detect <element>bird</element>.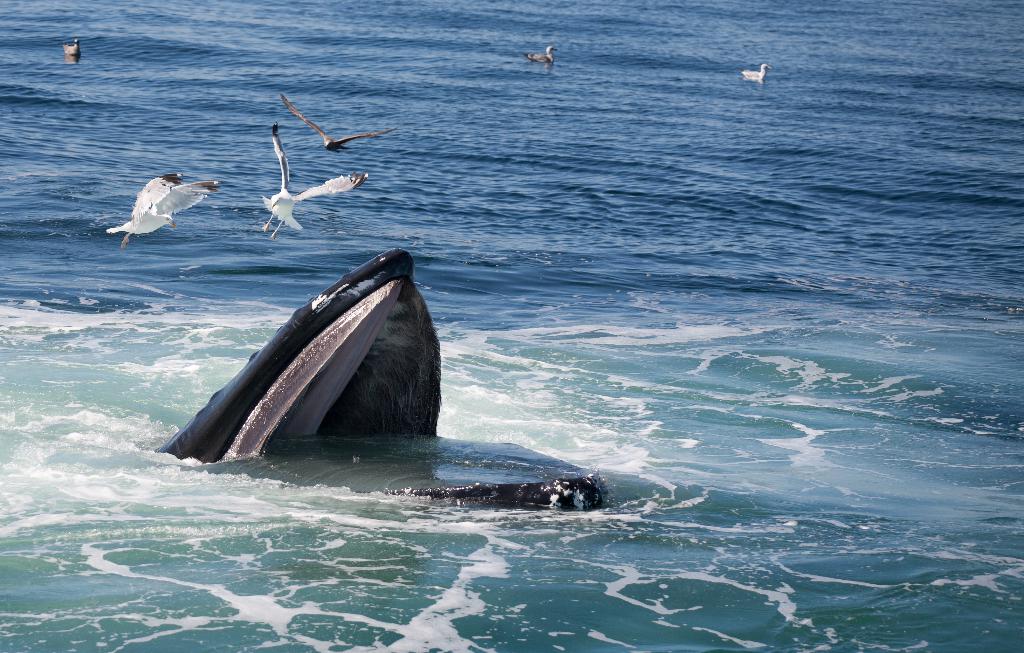
Detected at 58, 42, 83, 60.
